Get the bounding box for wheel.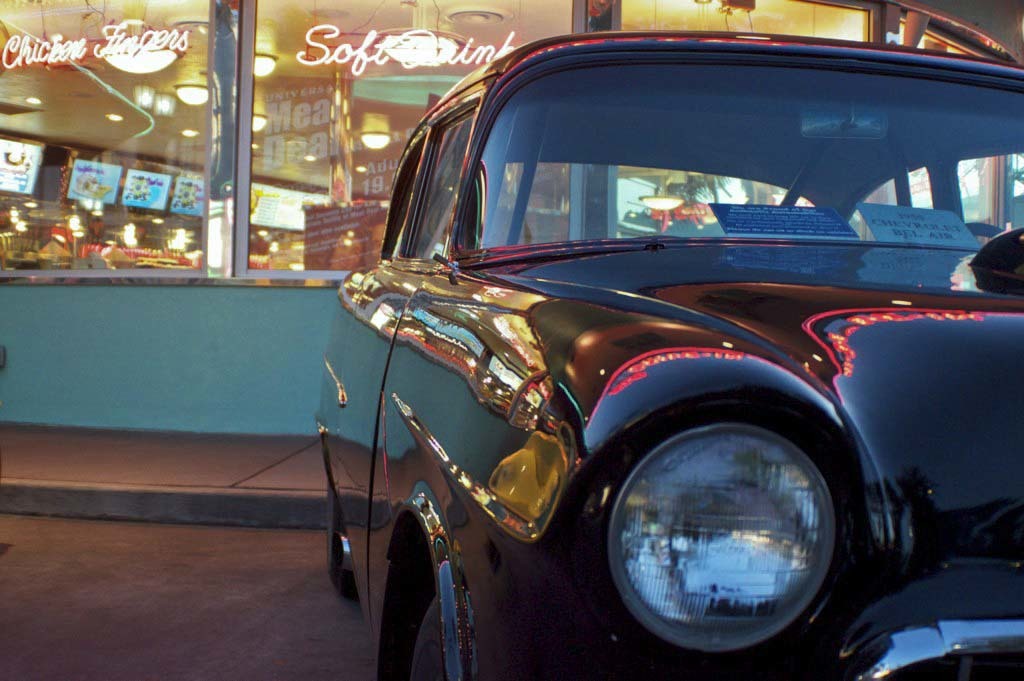
<box>966,221,1008,239</box>.
